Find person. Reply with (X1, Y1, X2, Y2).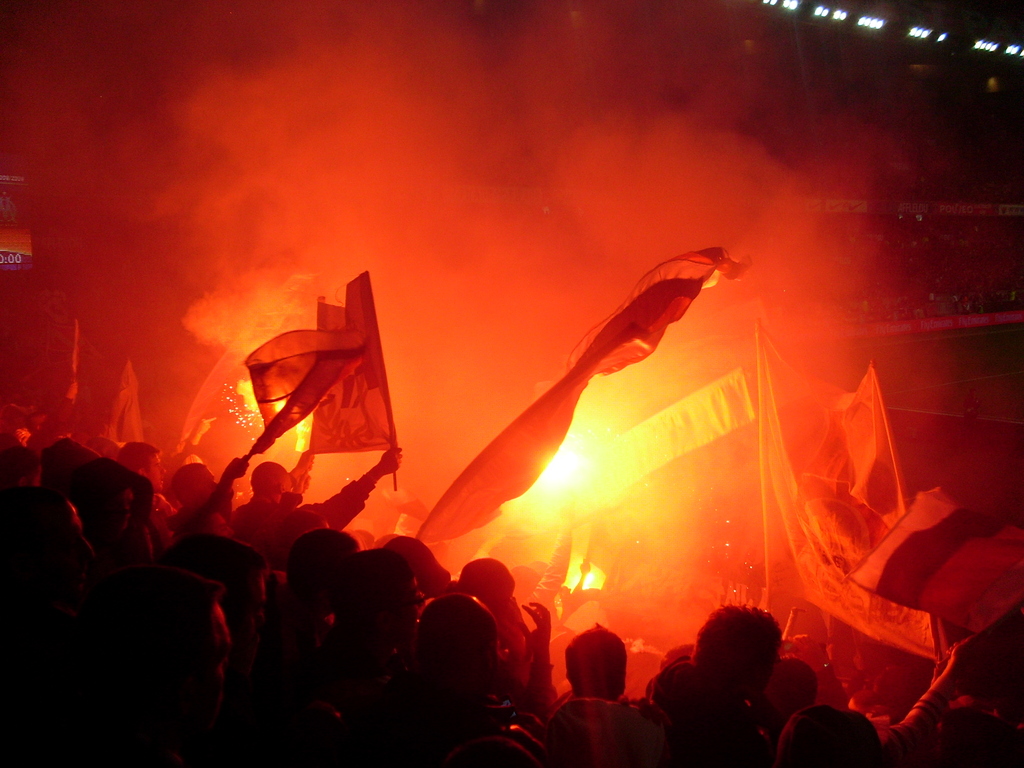
(460, 724, 544, 761).
